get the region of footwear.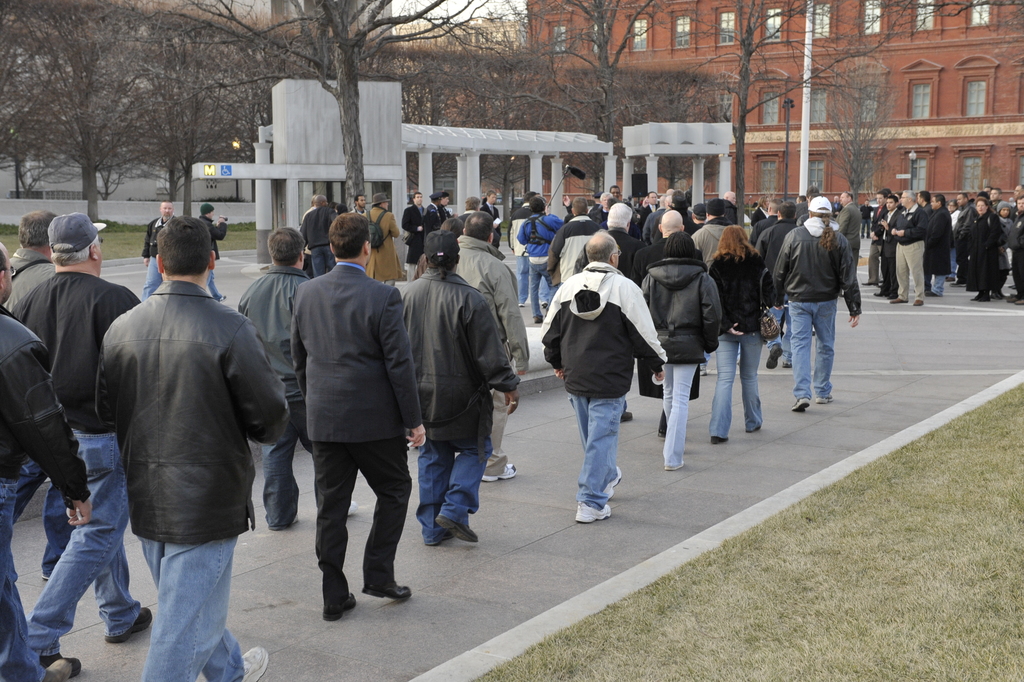
(712, 435, 729, 444).
